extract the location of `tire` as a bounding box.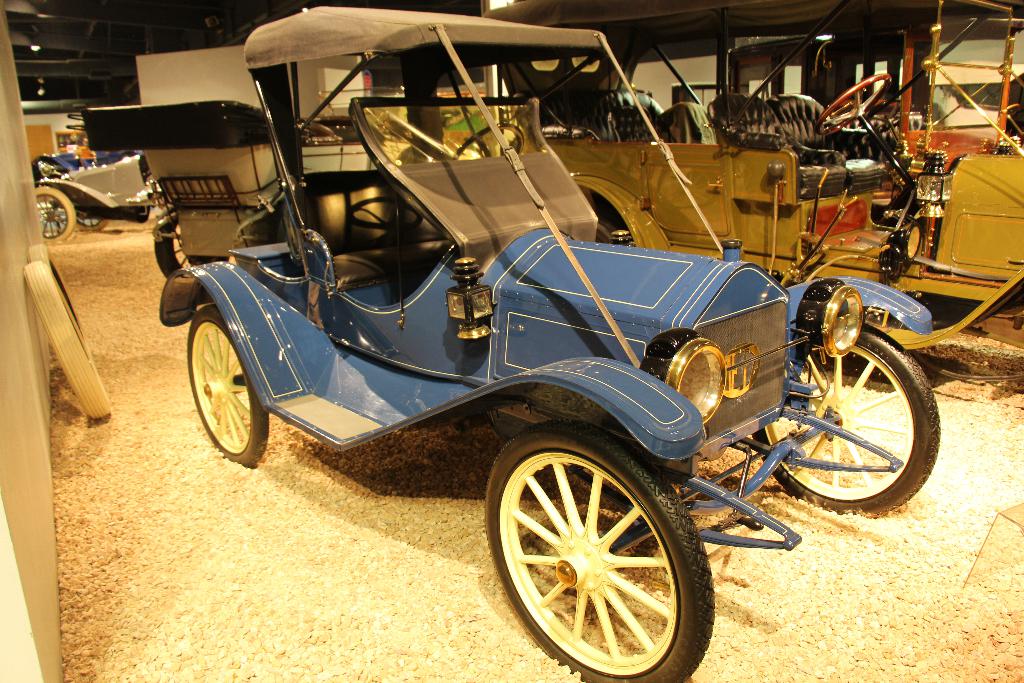
bbox(765, 311, 945, 520).
